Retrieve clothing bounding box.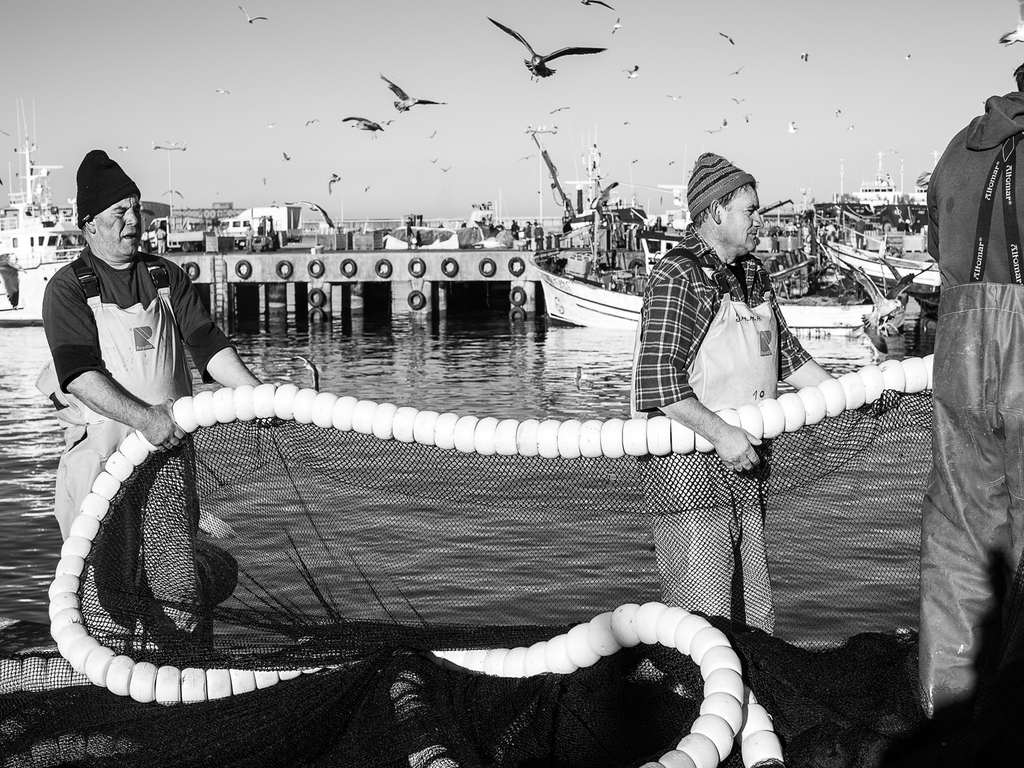
Bounding box: locate(43, 254, 227, 652).
